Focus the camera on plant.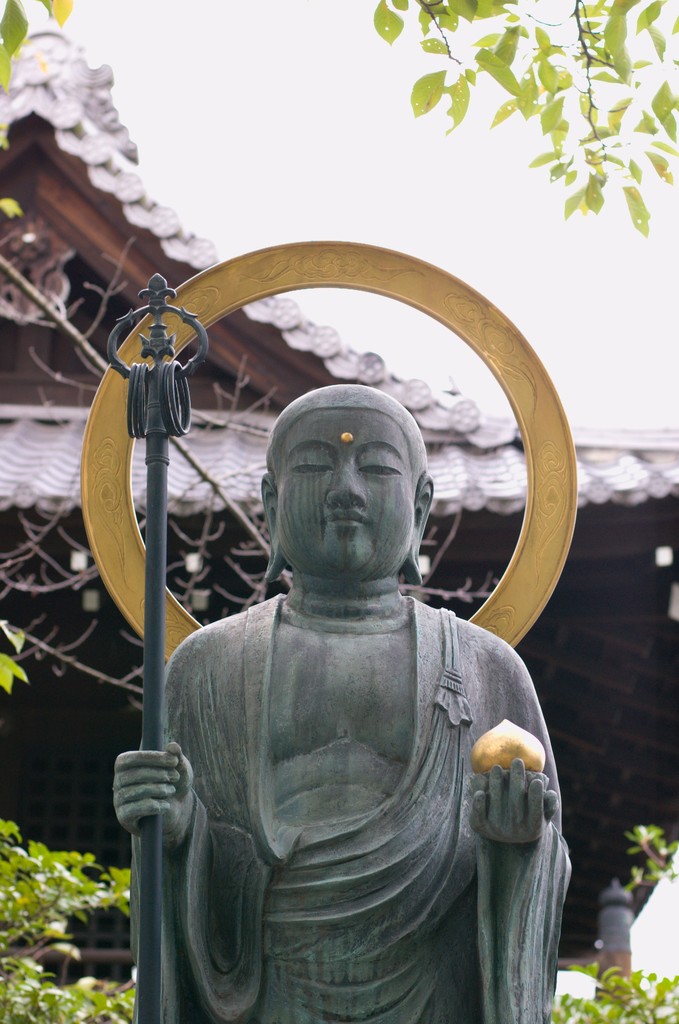
Focus region: BBox(0, 615, 38, 701).
